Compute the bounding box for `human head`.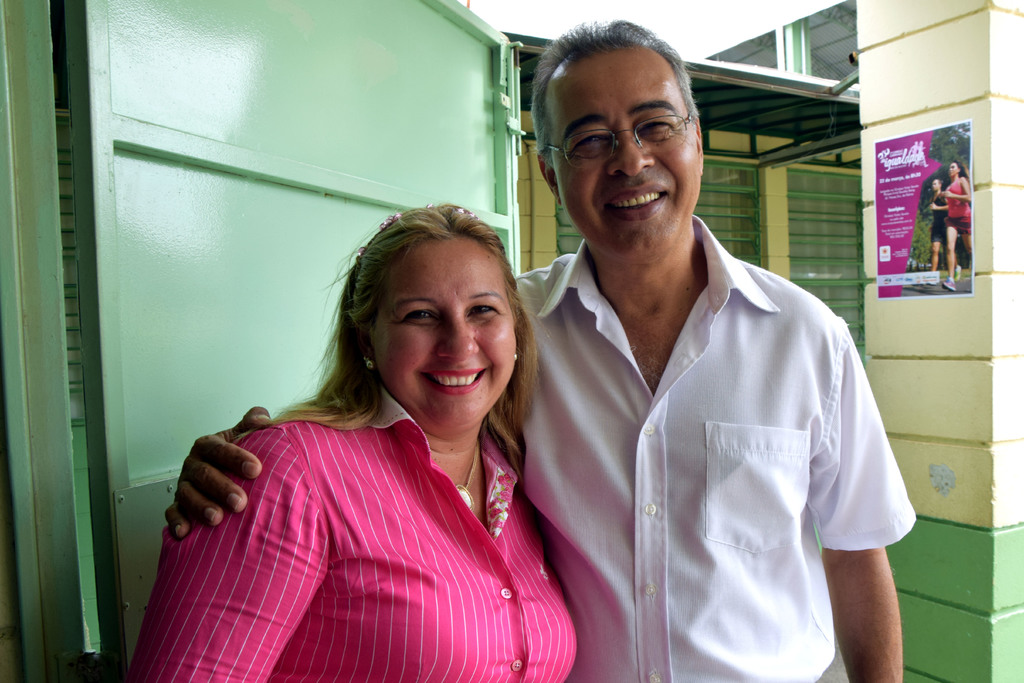
pyautogui.locateOnScreen(947, 160, 961, 180).
